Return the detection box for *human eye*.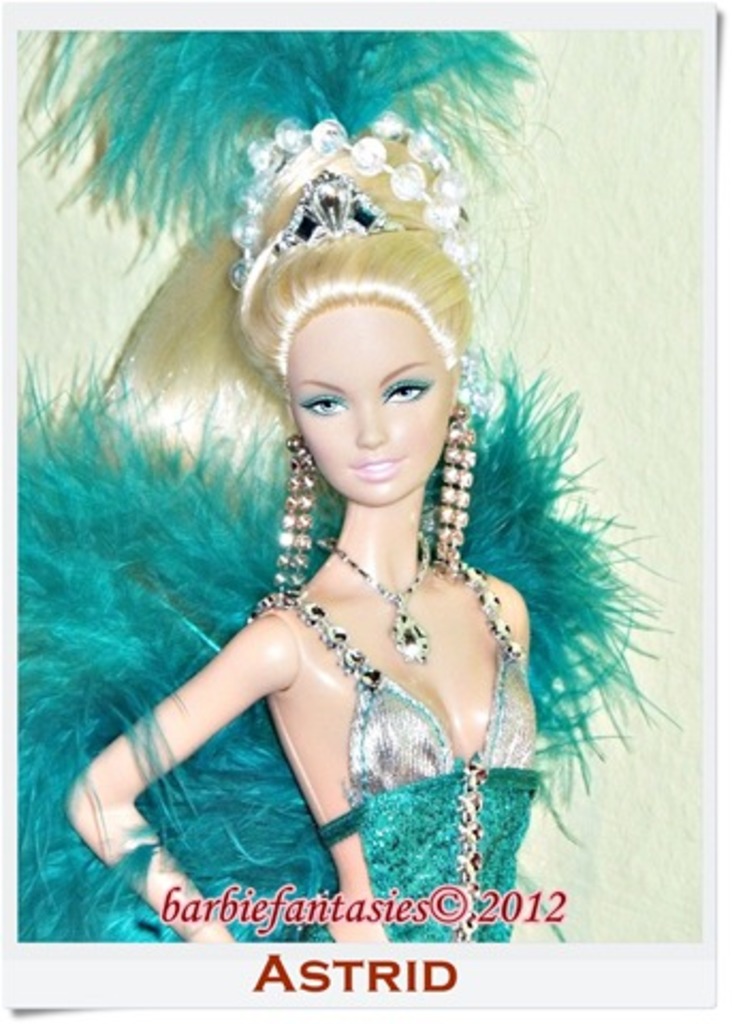
(left=295, top=386, right=354, bottom=422).
